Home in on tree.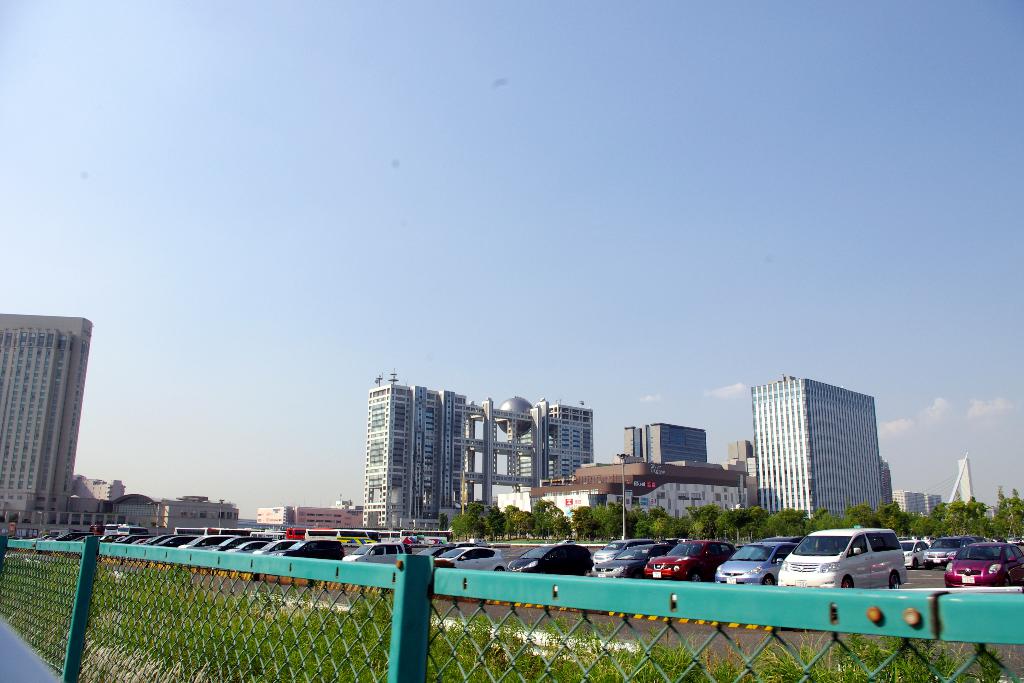
Homed in at <region>632, 510, 671, 536</region>.
